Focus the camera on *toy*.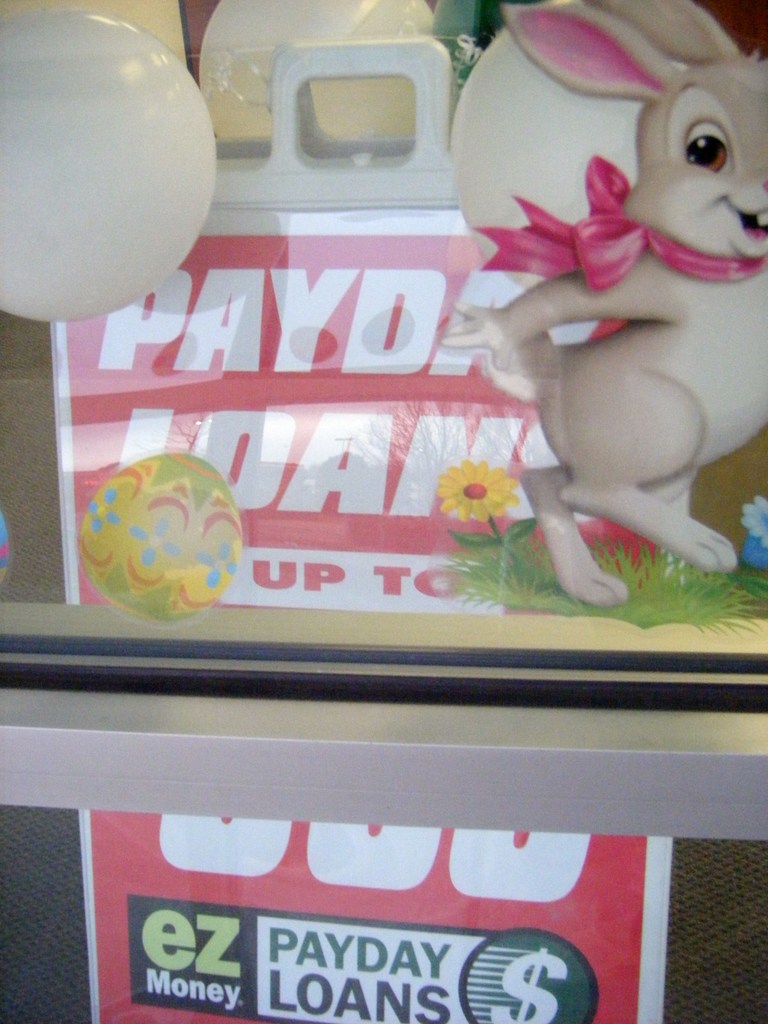
Focus region: locate(422, 22, 764, 573).
